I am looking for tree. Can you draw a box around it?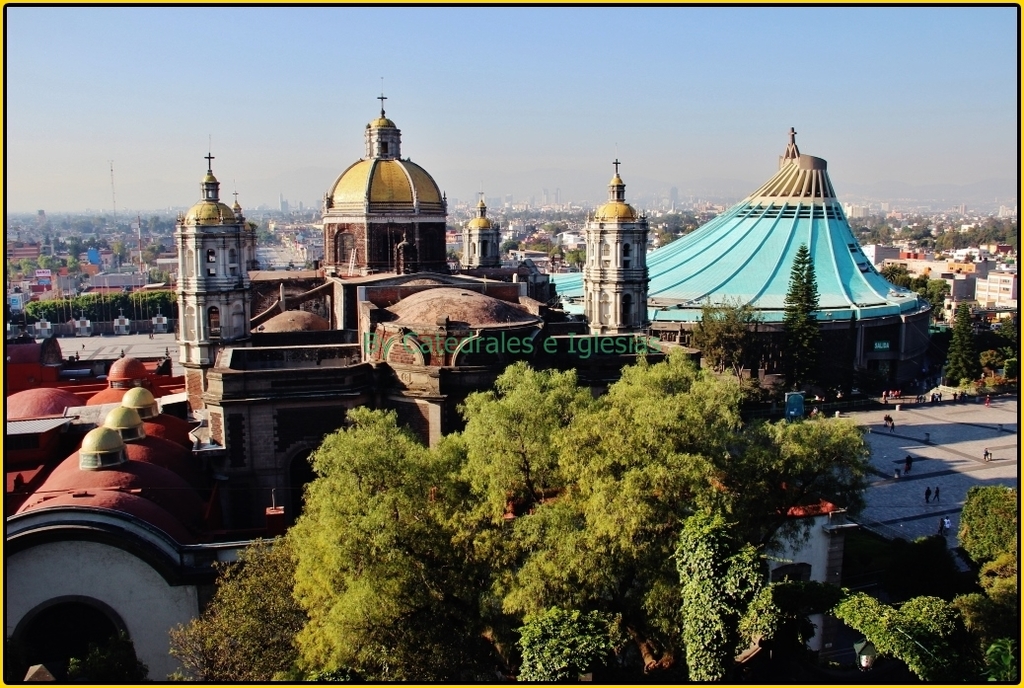
Sure, the bounding box is box(780, 243, 821, 386).
